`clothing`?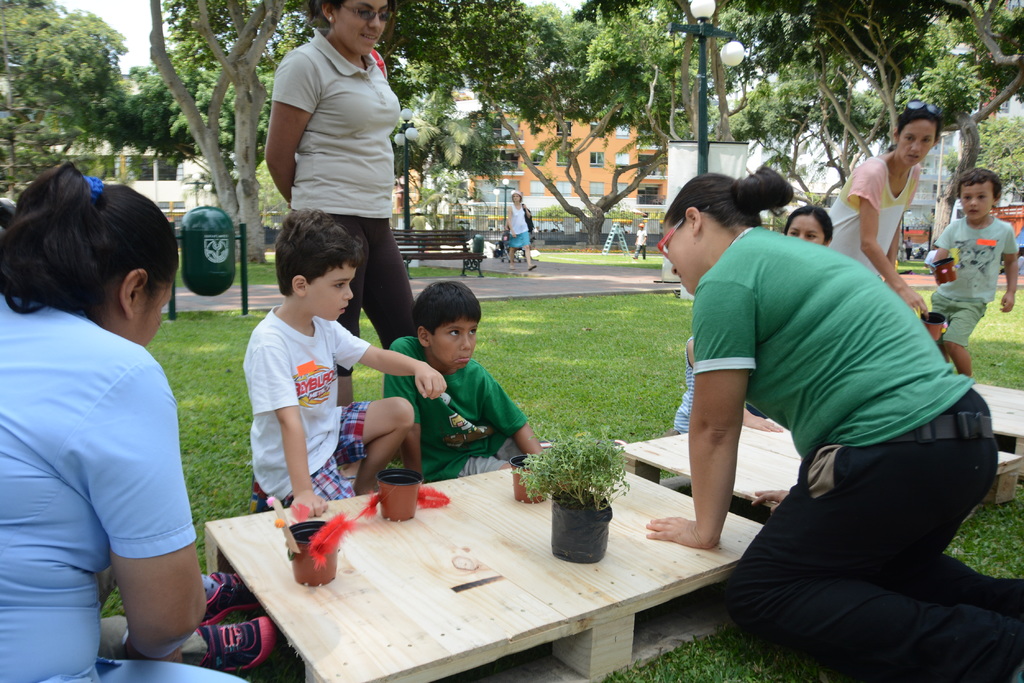
locate(928, 205, 1012, 360)
